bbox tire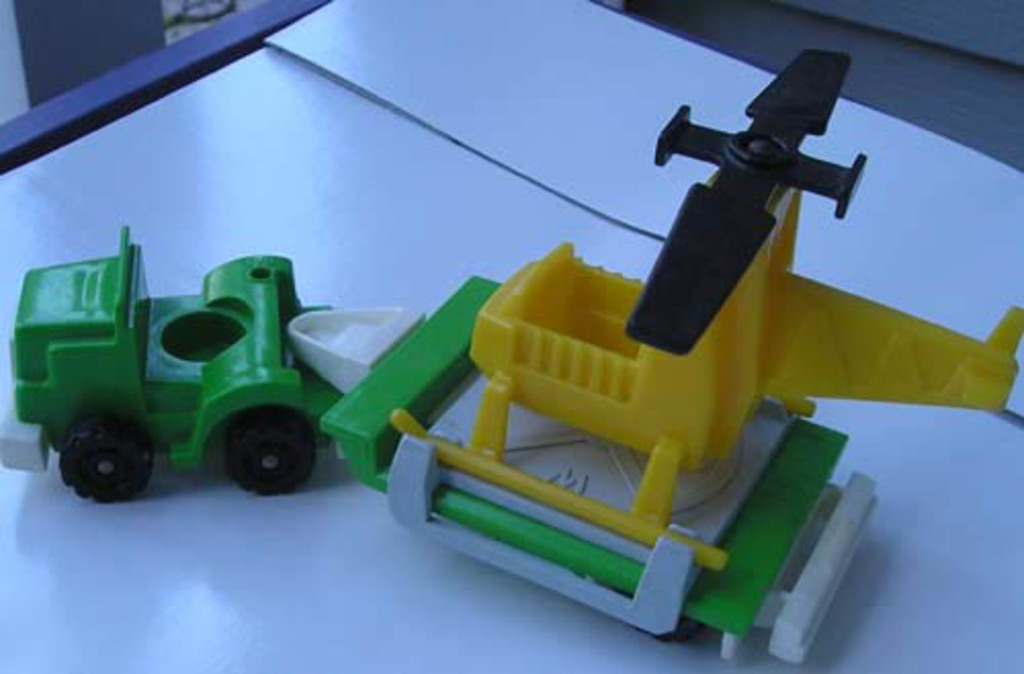
47:414:150:500
